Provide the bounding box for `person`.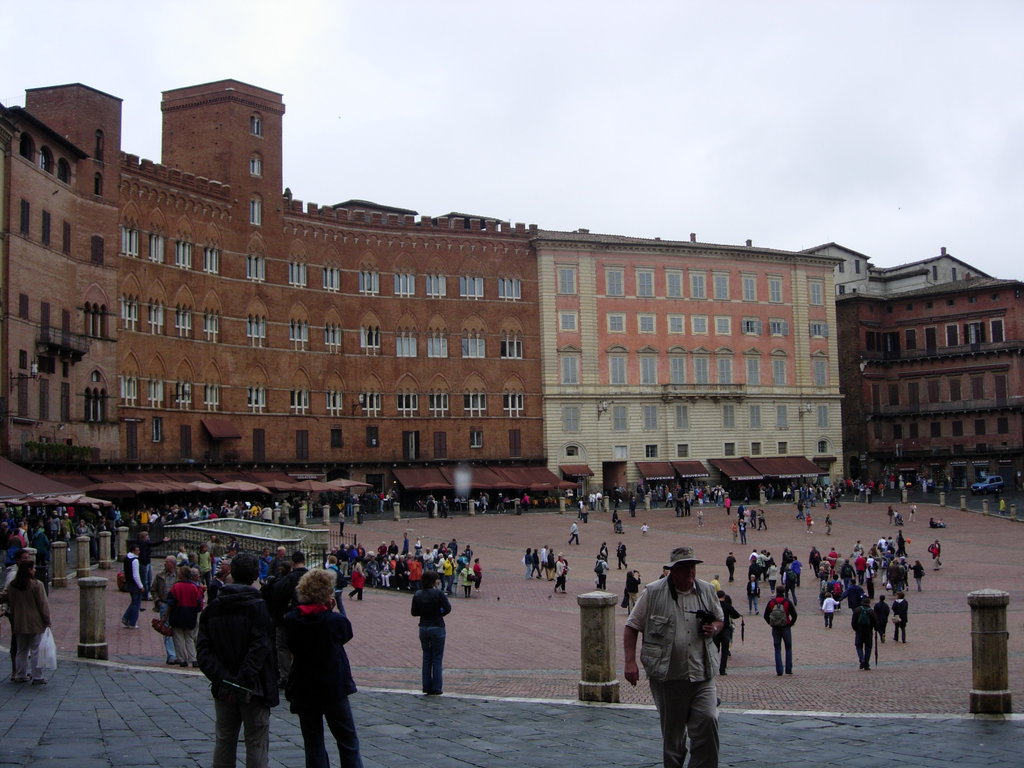
[left=756, top=508, right=767, bottom=529].
